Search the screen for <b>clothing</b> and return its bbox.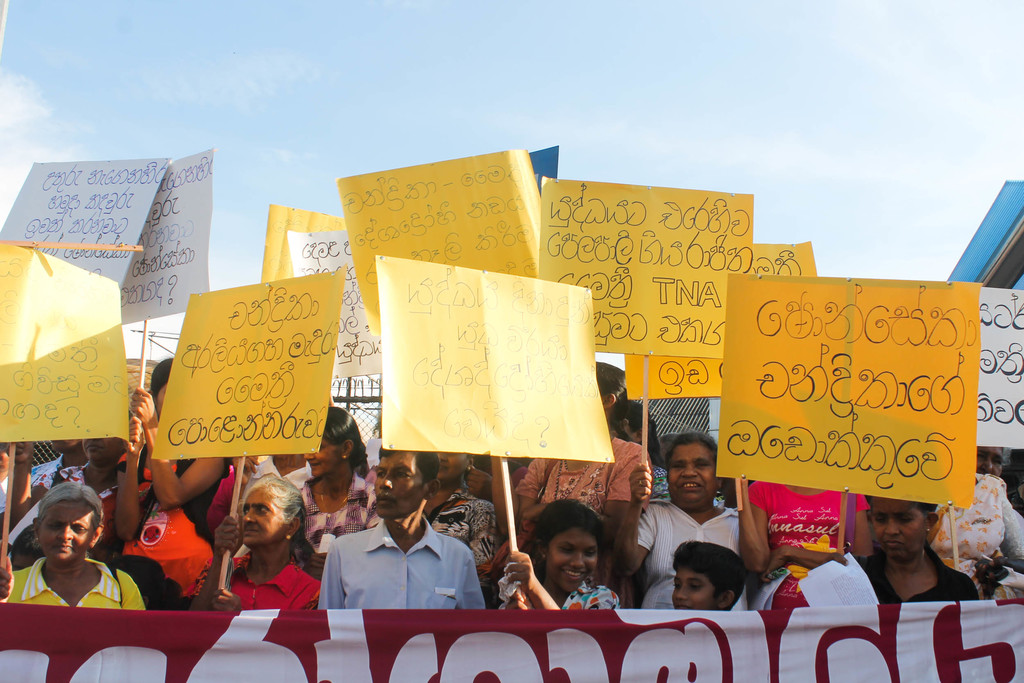
Found: box(212, 541, 333, 609).
